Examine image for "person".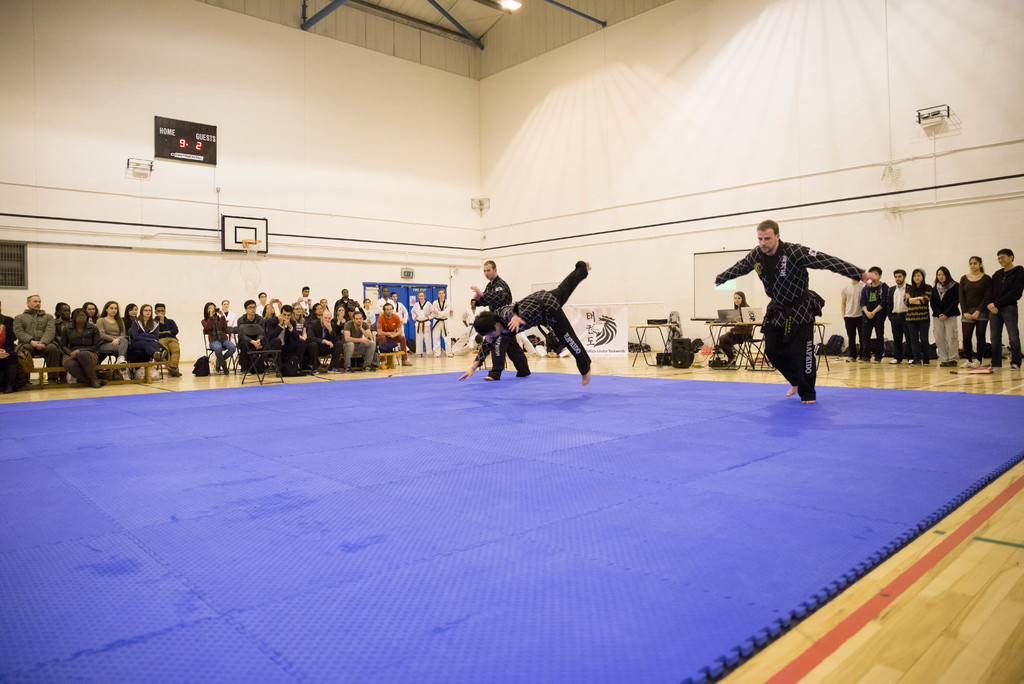
Examination result: [3,291,51,380].
